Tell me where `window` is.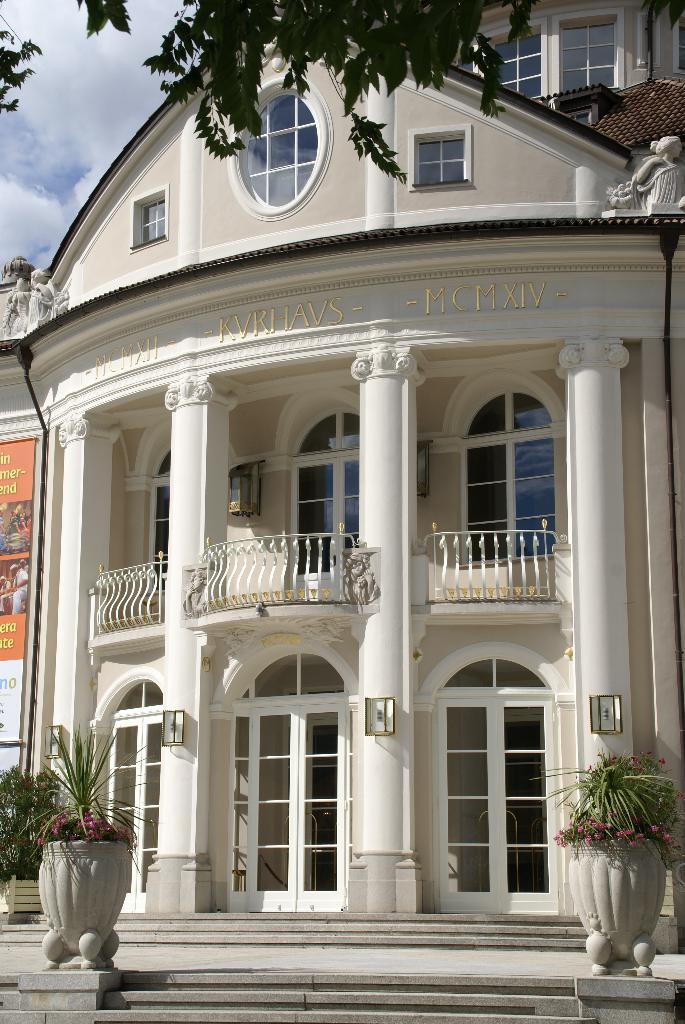
`window` is at (251, 804, 294, 848).
